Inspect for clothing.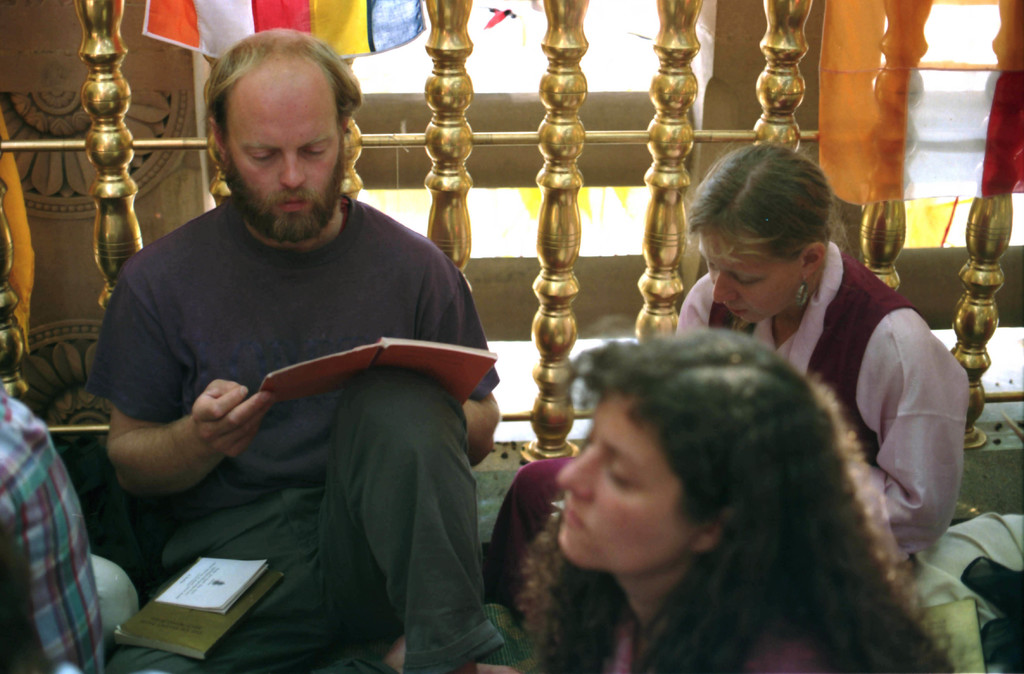
Inspection: (left=0, top=389, right=116, bottom=673).
